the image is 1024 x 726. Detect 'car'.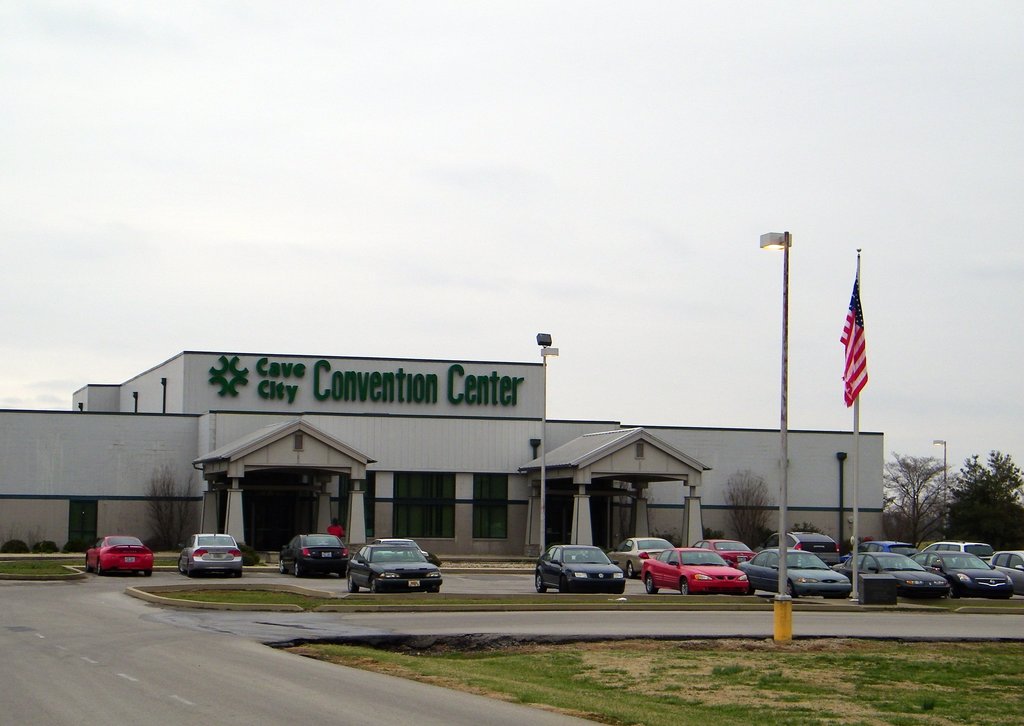
Detection: (534,542,624,595).
